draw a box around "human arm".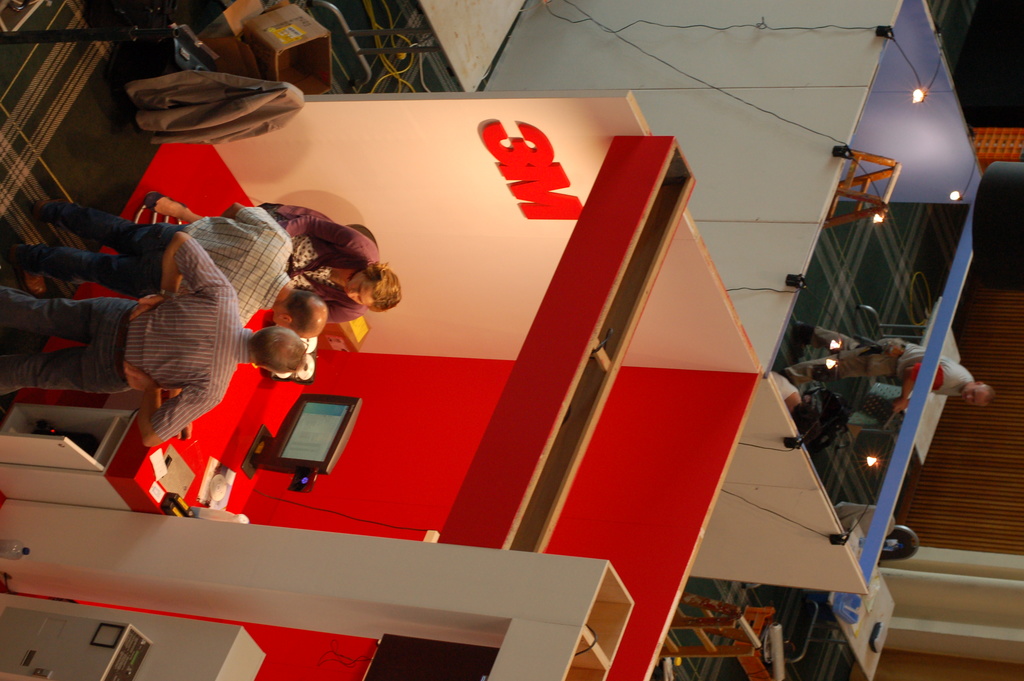
219,198,286,239.
